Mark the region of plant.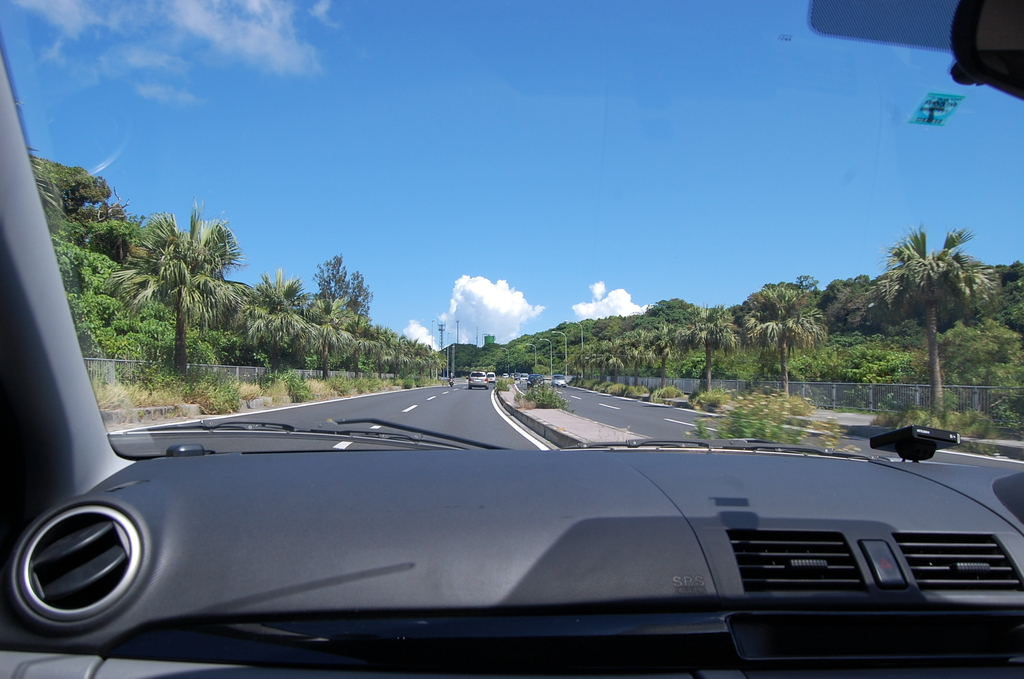
Region: left=398, top=370, right=436, bottom=387.
